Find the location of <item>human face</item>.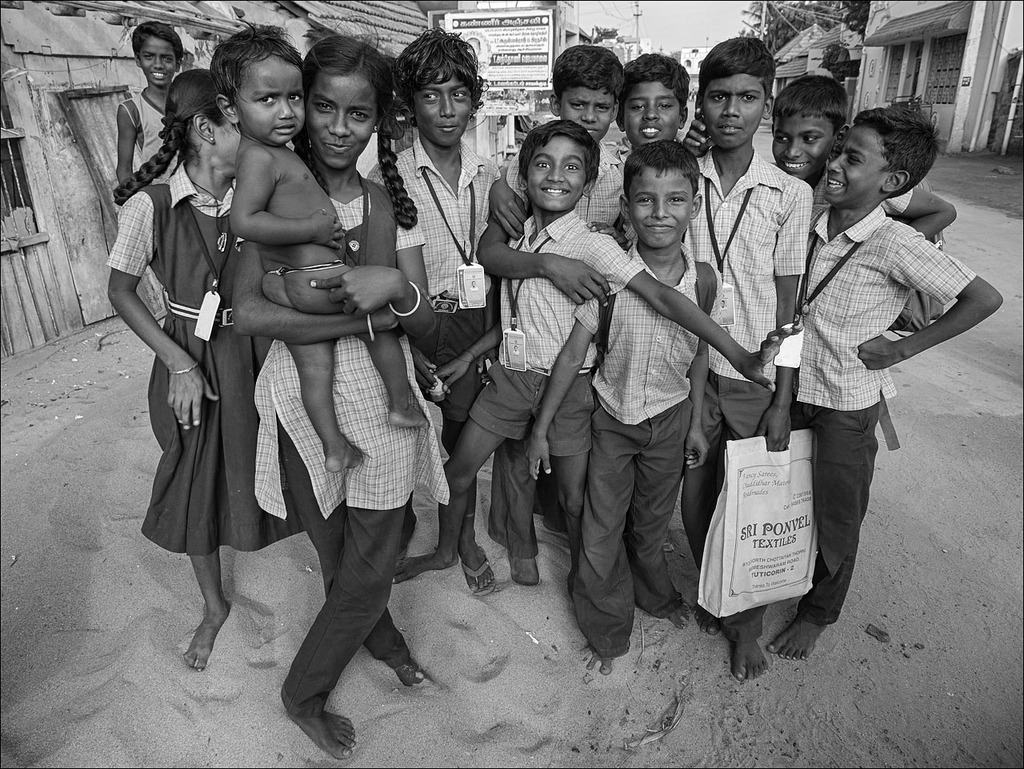
Location: [826, 126, 894, 204].
